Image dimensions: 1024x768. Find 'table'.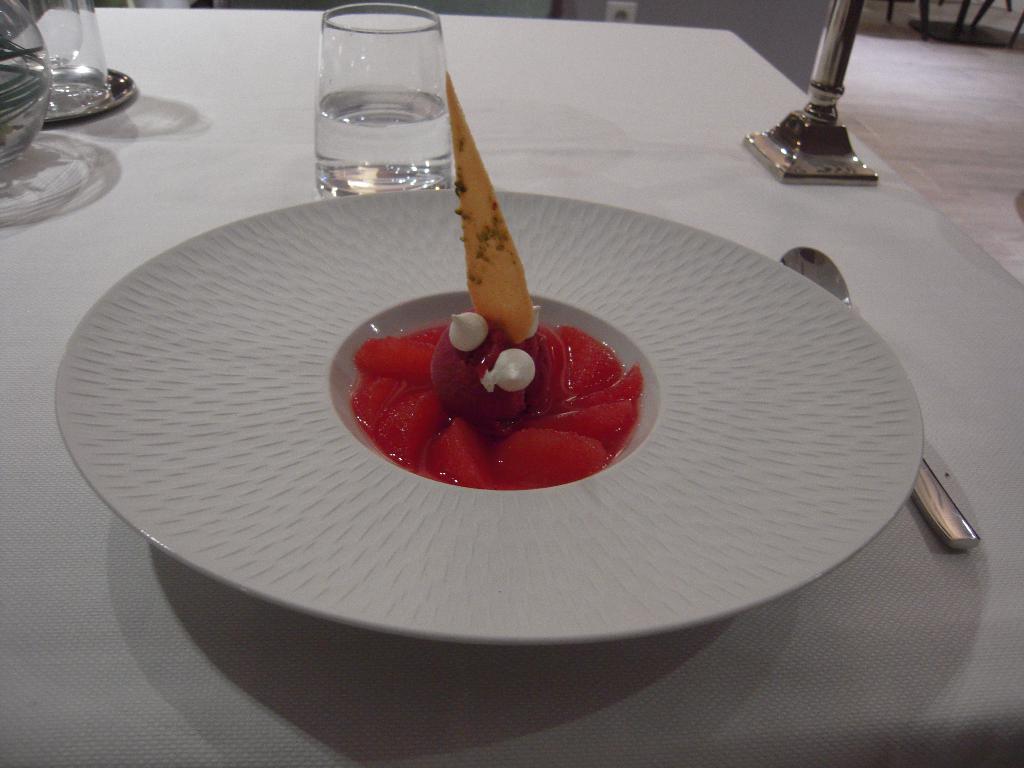
[x1=0, y1=10, x2=1023, y2=767].
